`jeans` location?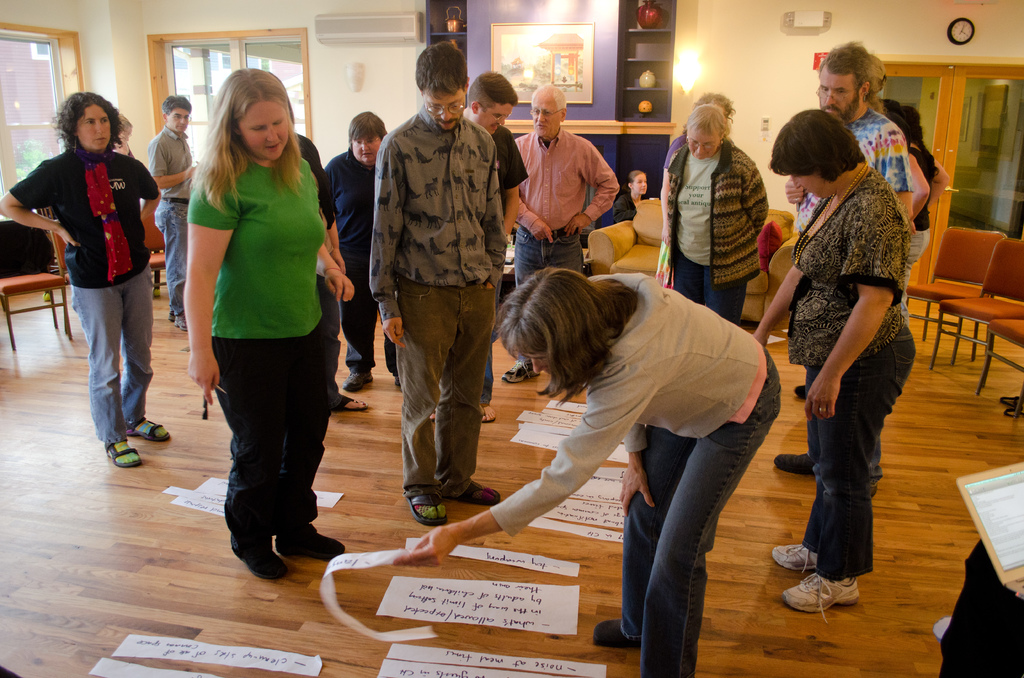
Rect(70, 266, 158, 448)
